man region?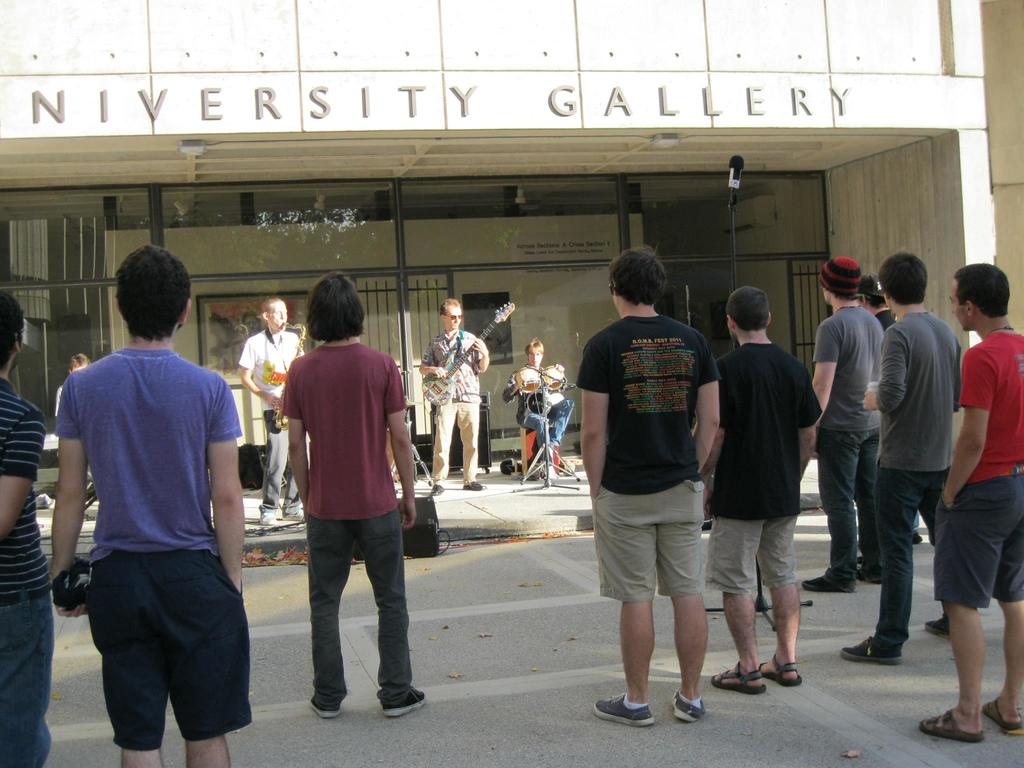
45, 266, 262, 765
